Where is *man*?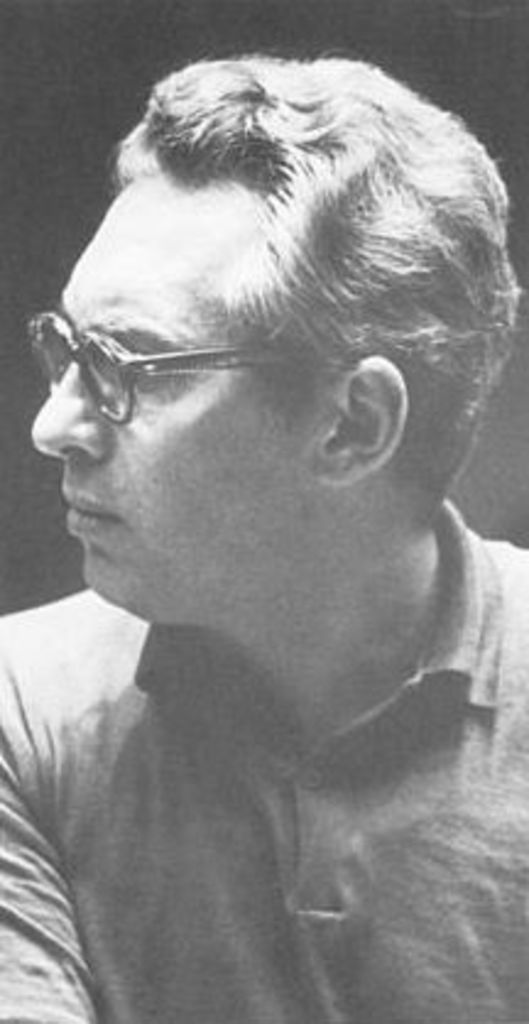
12, 105, 528, 1002.
